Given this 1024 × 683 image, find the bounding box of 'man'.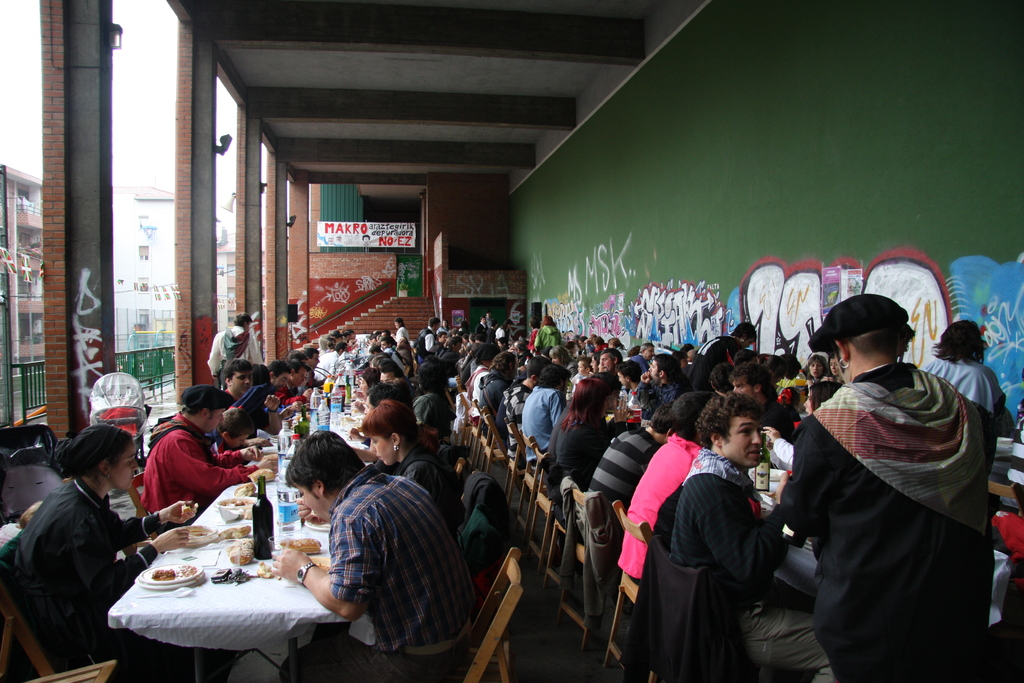
594:345:627:372.
